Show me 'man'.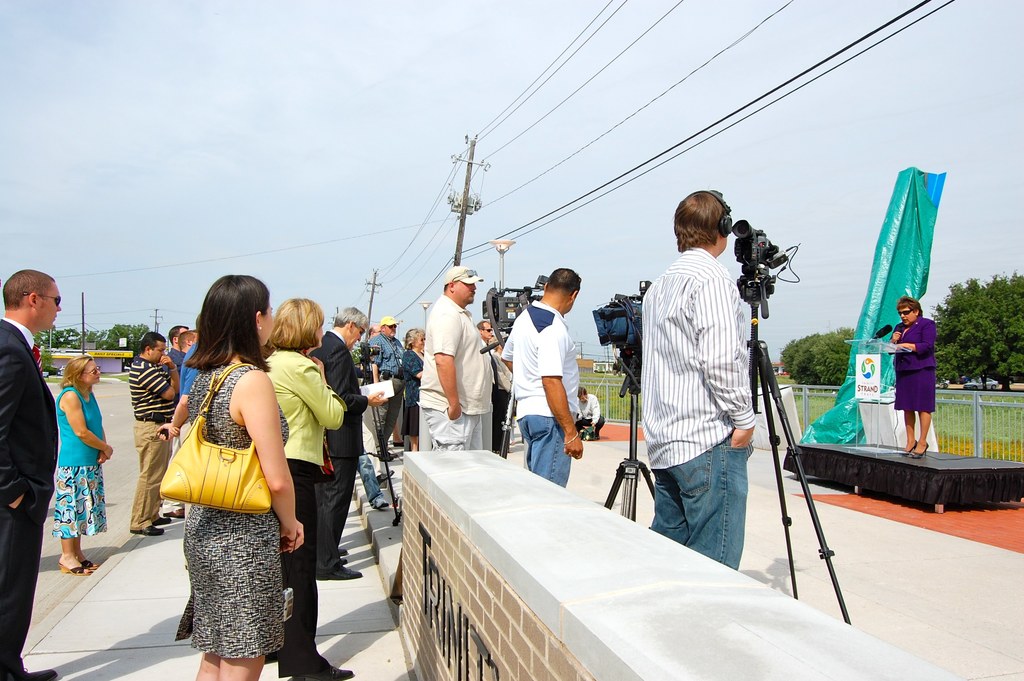
'man' is here: (left=370, top=323, right=383, bottom=338).
